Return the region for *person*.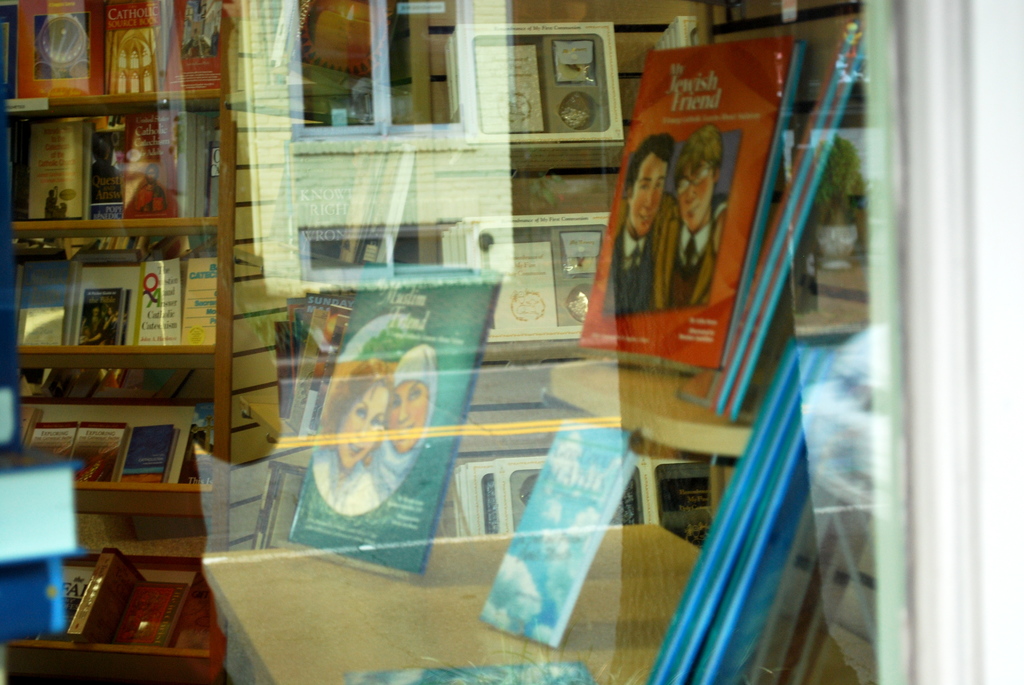
x1=606, y1=133, x2=665, y2=311.
